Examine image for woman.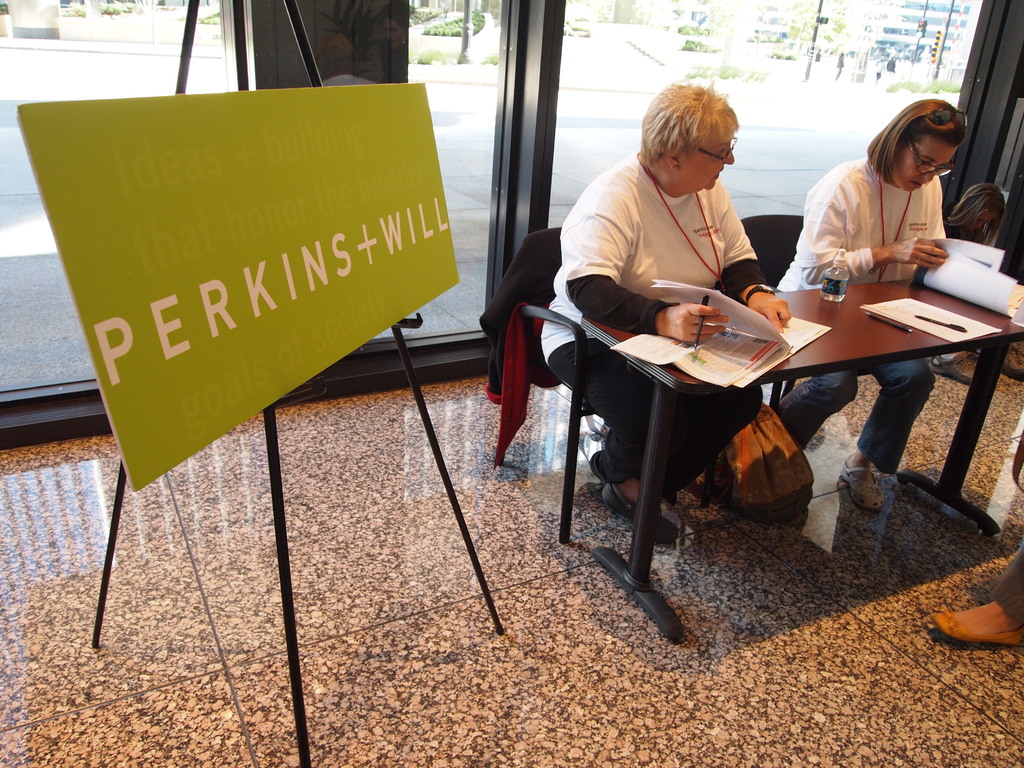
Examination result: [x1=944, y1=180, x2=1023, y2=389].
